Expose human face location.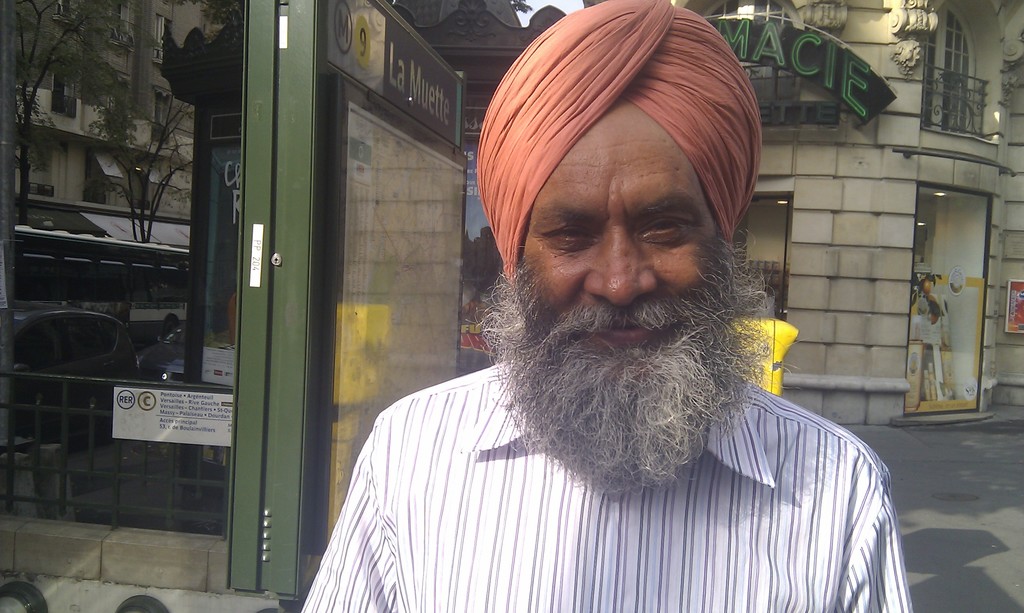
Exposed at region(516, 100, 724, 448).
